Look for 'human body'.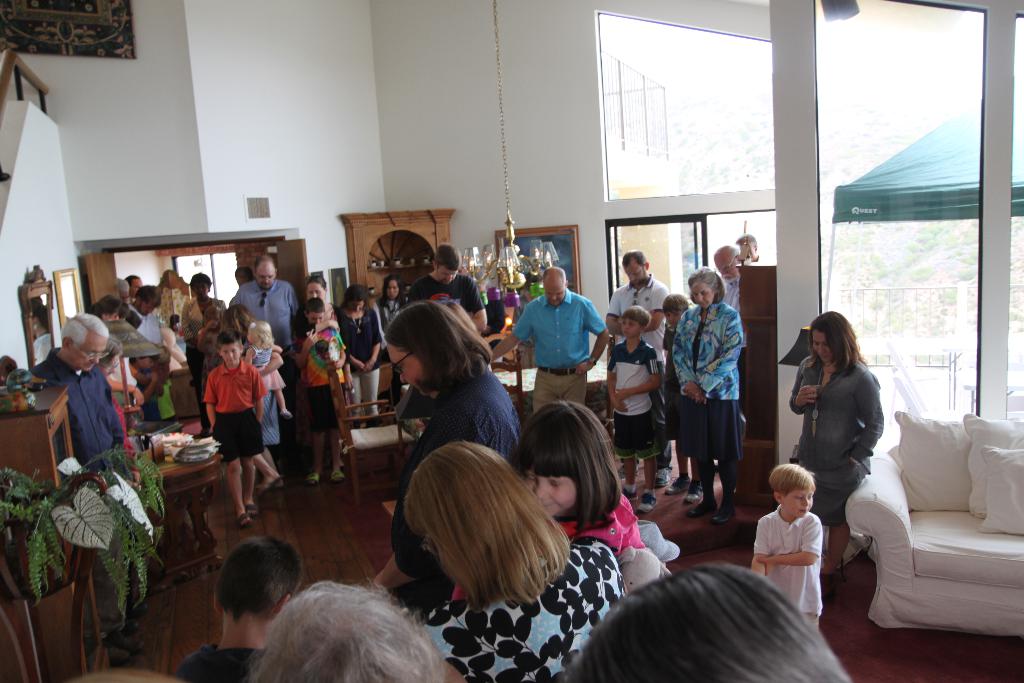
Found: {"x1": 372, "y1": 367, "x2": 519, "y2": 616}.
